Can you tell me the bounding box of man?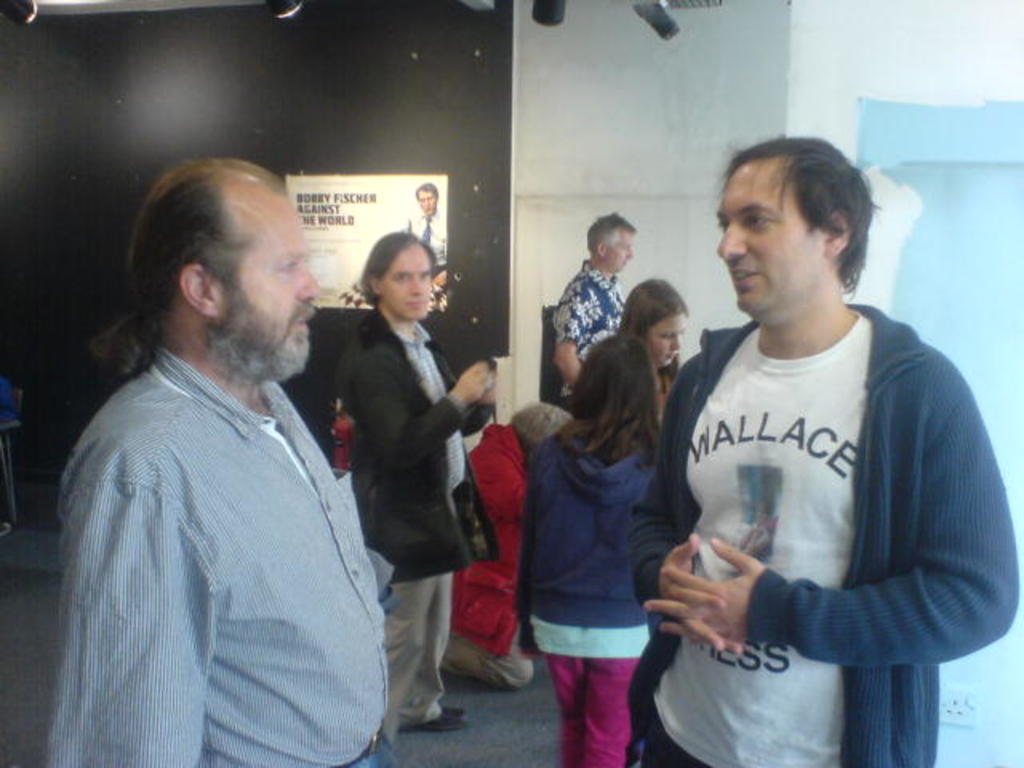
[338, 234, 496, 746].
